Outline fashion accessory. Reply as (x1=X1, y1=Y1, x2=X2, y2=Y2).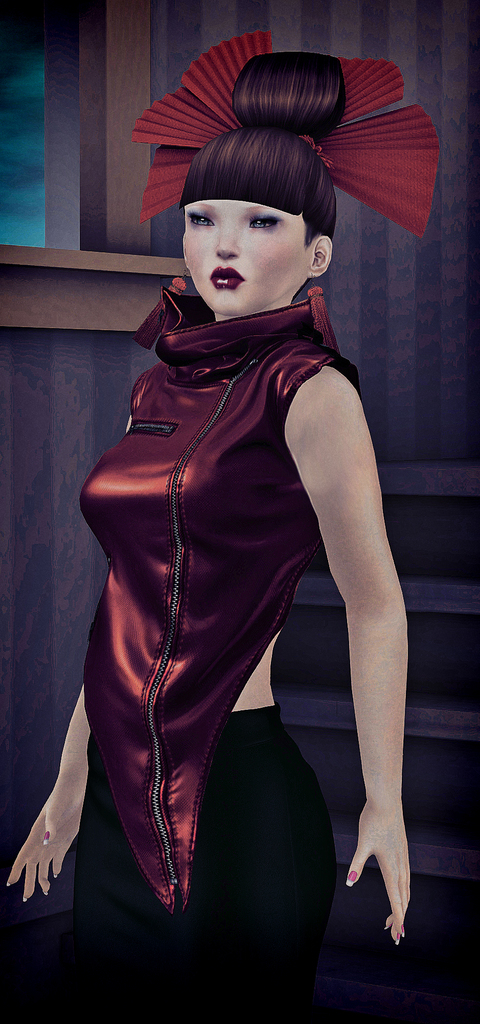
(x1=399, y1=927, x2=406, y2=935).
